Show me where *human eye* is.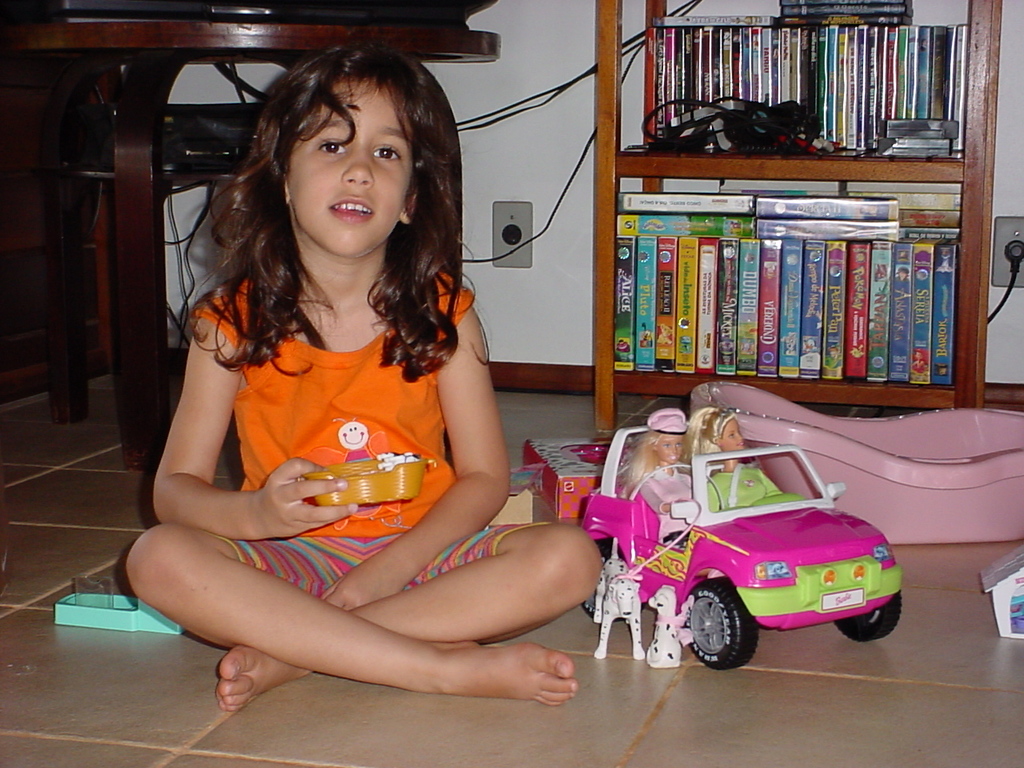
*human eye* is at pyautogui.locateOnScreen(372, 139, 402, 159).
